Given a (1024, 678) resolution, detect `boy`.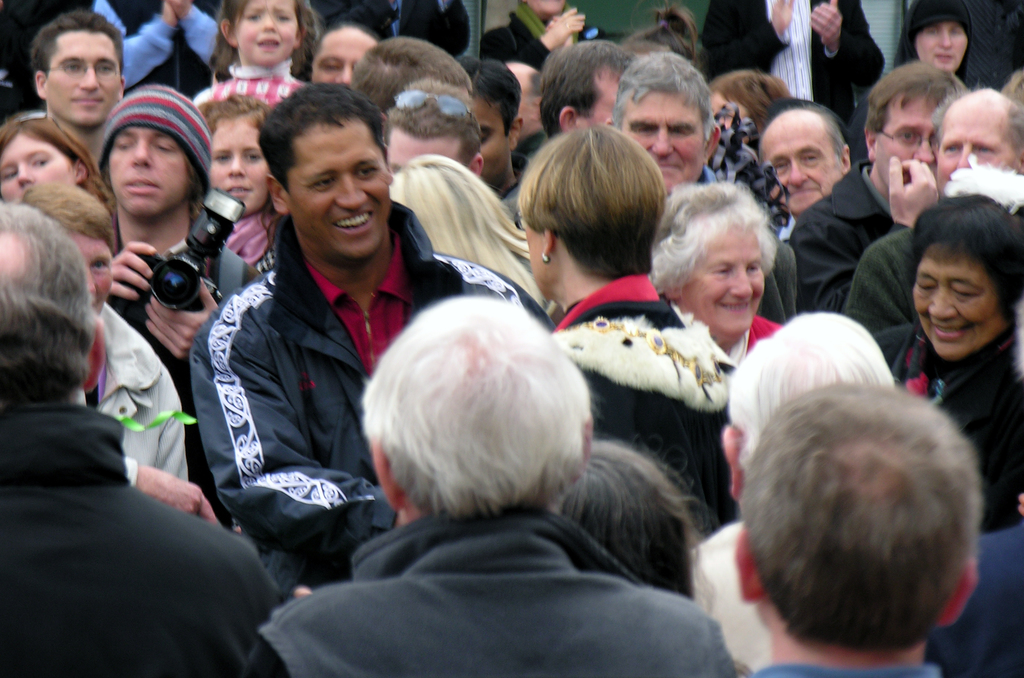
791 58 967 318.
